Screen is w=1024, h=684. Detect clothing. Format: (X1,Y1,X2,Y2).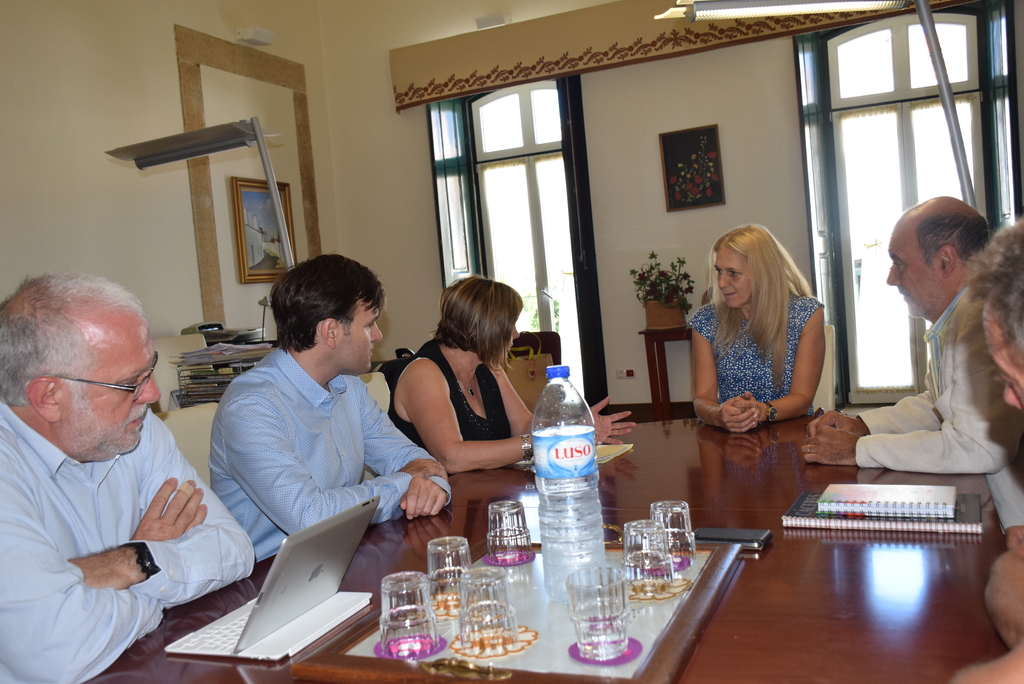
(691,289,819,414).
